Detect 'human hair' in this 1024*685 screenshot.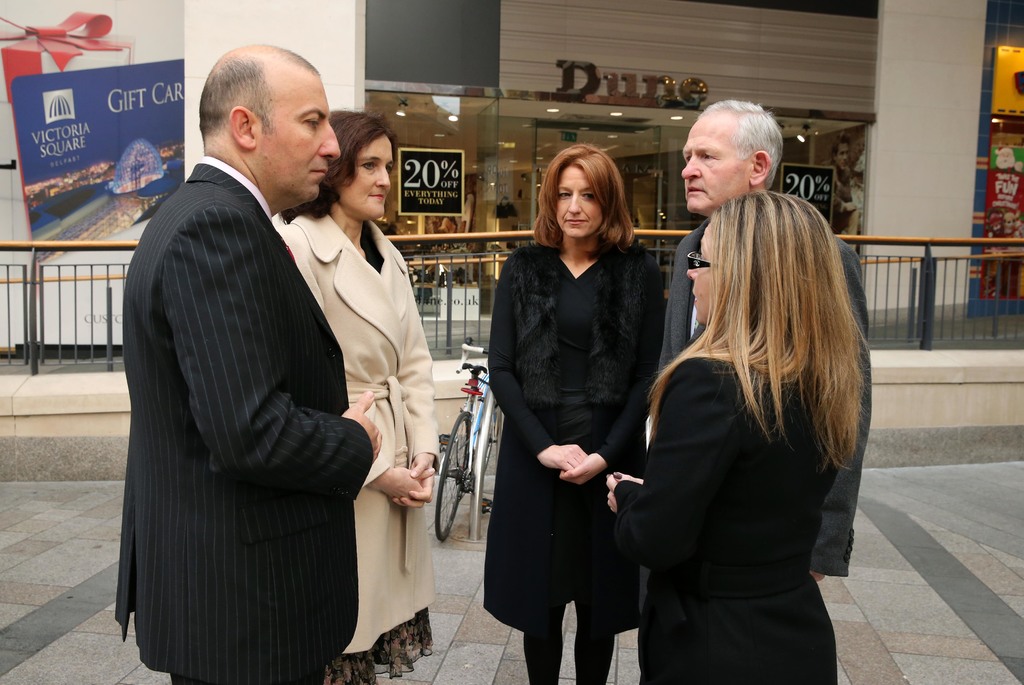
Detection: [283,111,397,225].
